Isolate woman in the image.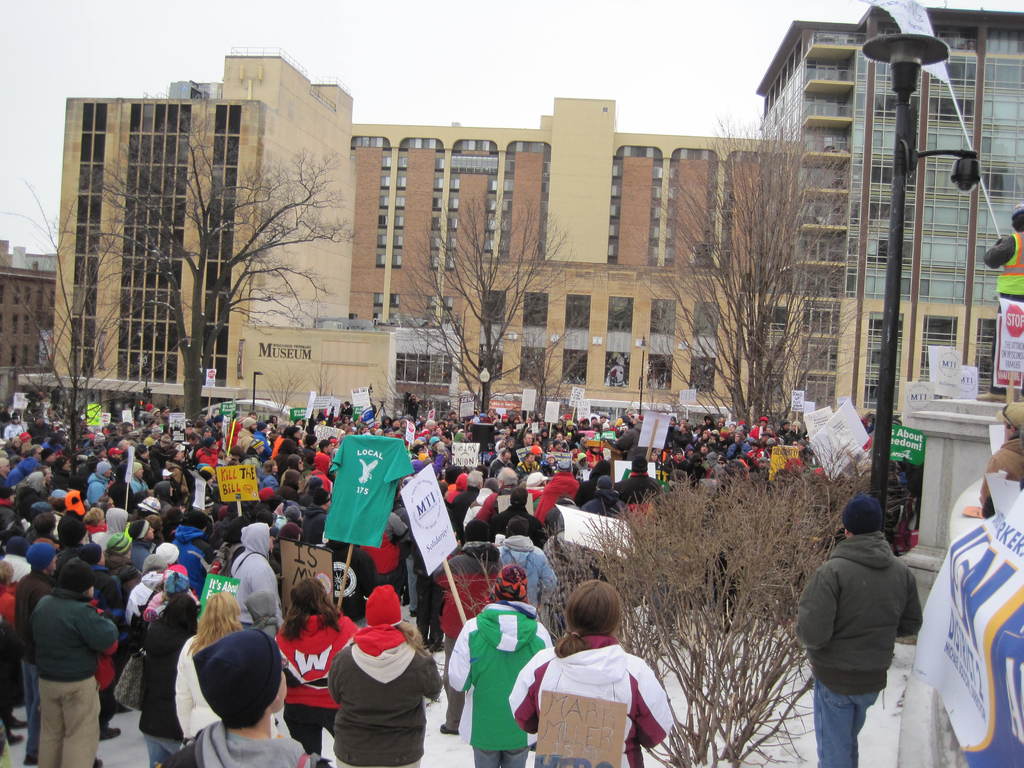
Isolated region: 328, 584, 445, 767.
